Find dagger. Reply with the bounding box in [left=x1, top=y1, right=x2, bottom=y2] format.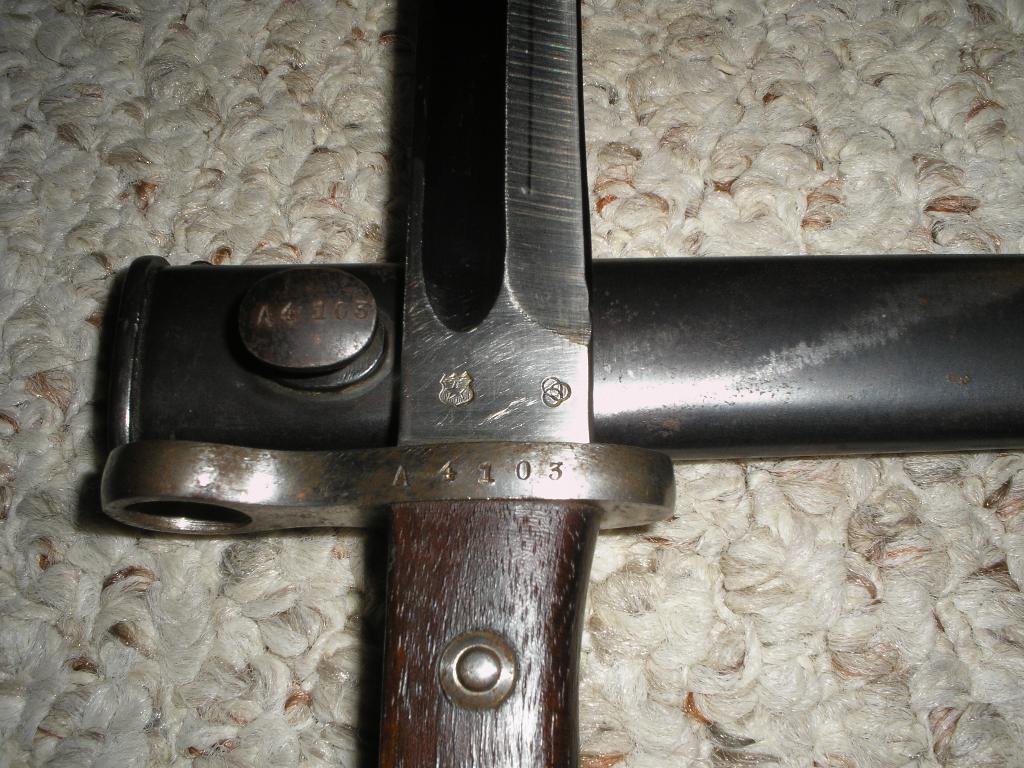
[left=97, top=0, right=675, bottom=767].
